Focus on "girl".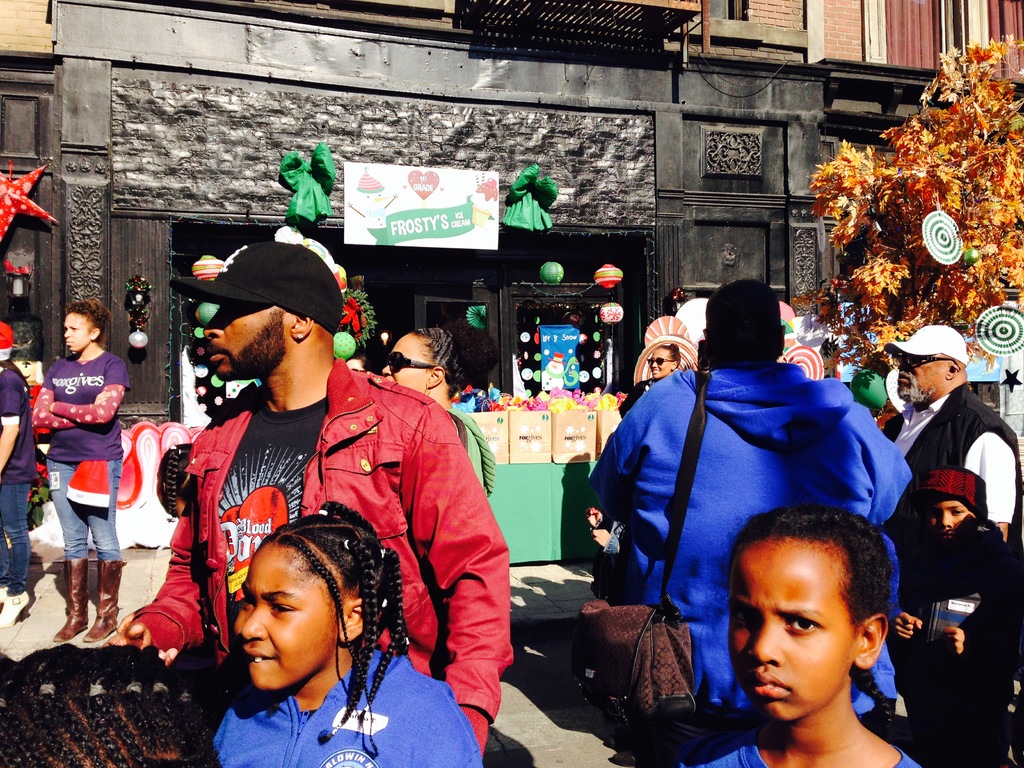
Focused at [376, 323, 496, 504].
